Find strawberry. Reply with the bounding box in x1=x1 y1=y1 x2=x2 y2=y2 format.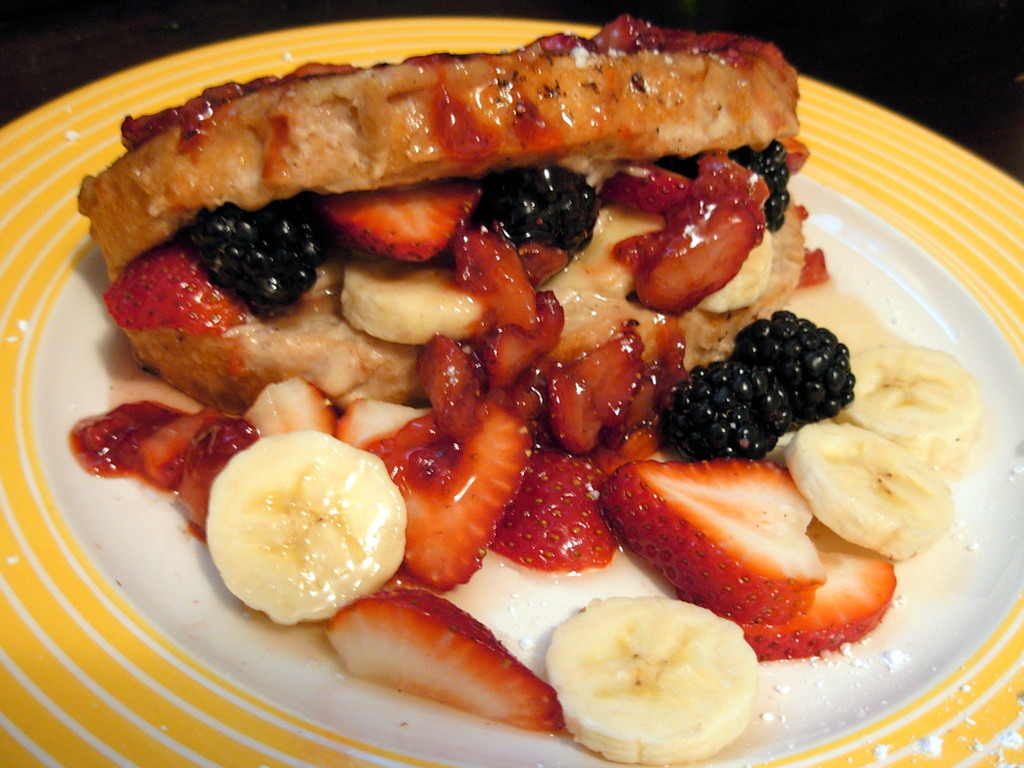
x1=589 y1=451 x2=812 y2=627.
